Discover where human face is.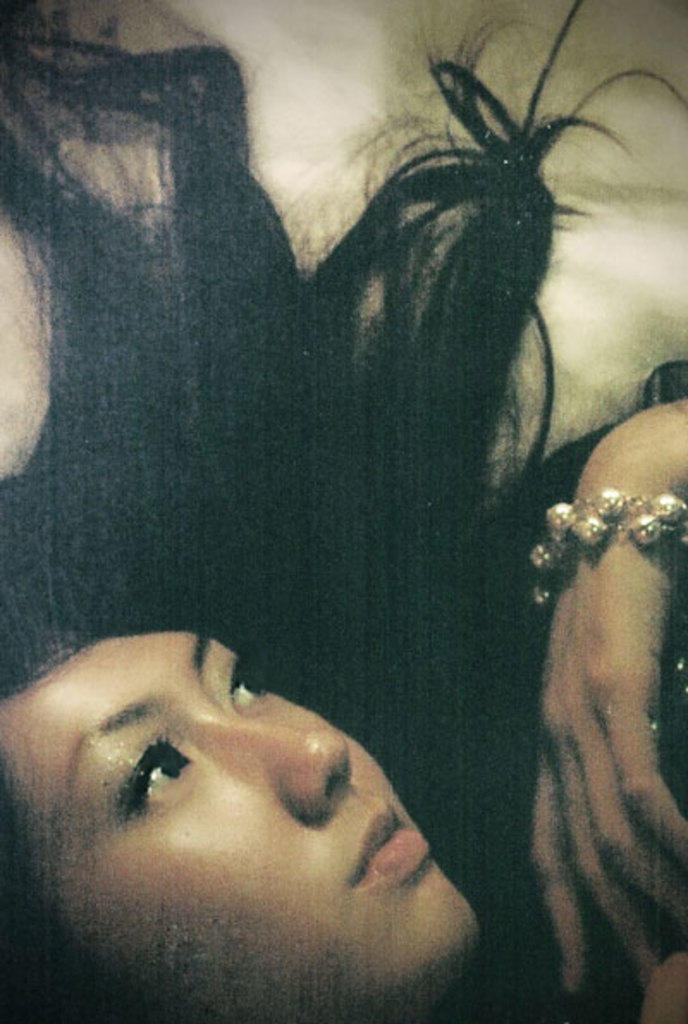
Discovered at bbox=(3, 623, 475, 1022).
